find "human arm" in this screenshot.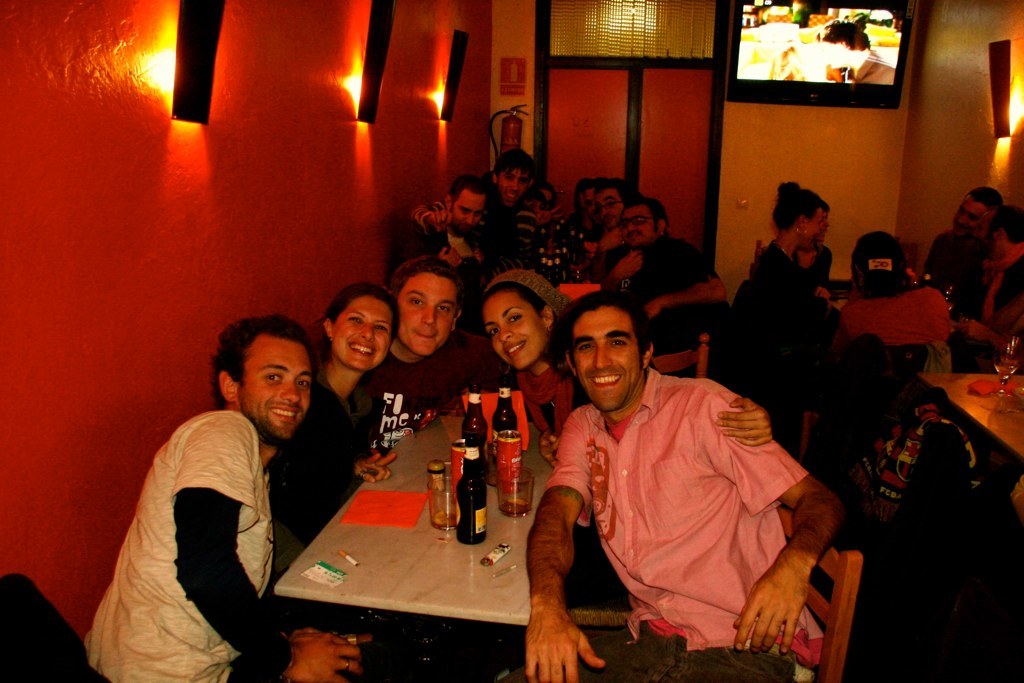
The bounding box for "human arm" is {"x1": 957, "y1": 313, "x2": 997, "y2": 348}.
